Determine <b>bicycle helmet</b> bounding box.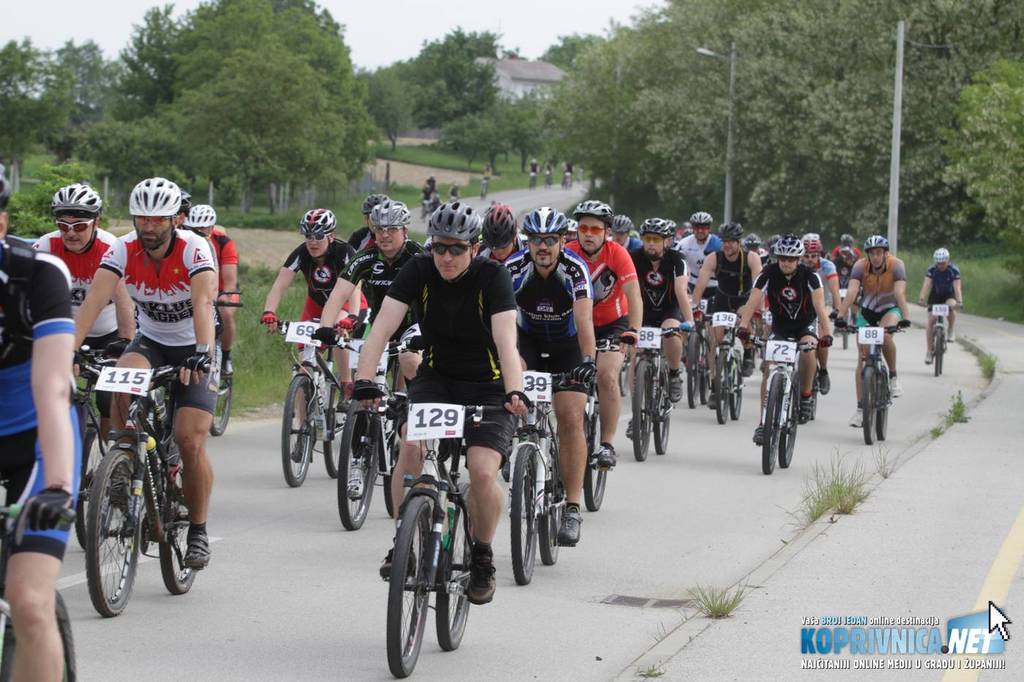
Determined: {"x1": 0, "y1": 164, "x2": 12, "y2": 284}.
